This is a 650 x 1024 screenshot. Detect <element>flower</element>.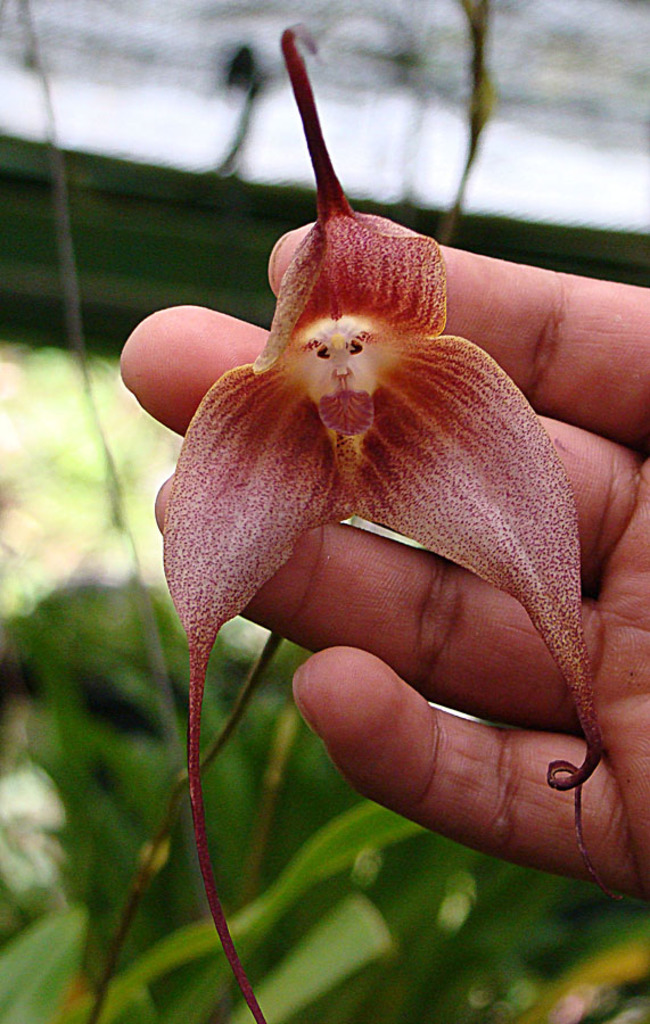
bbox=(127, 77, 602, 861).
